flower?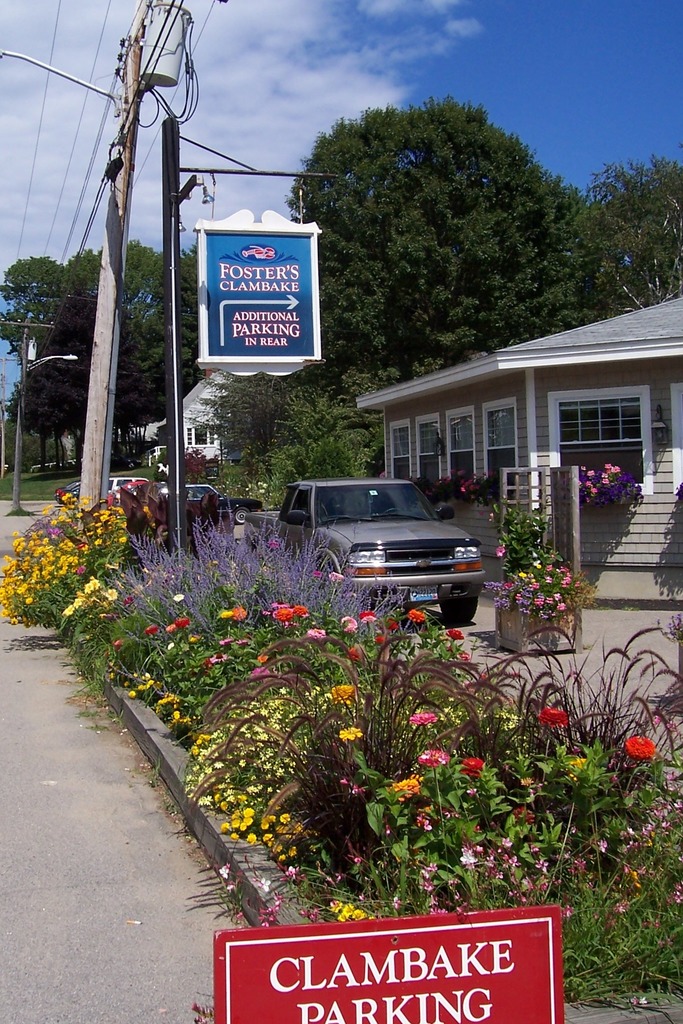
[374, 631, 386, 645]
